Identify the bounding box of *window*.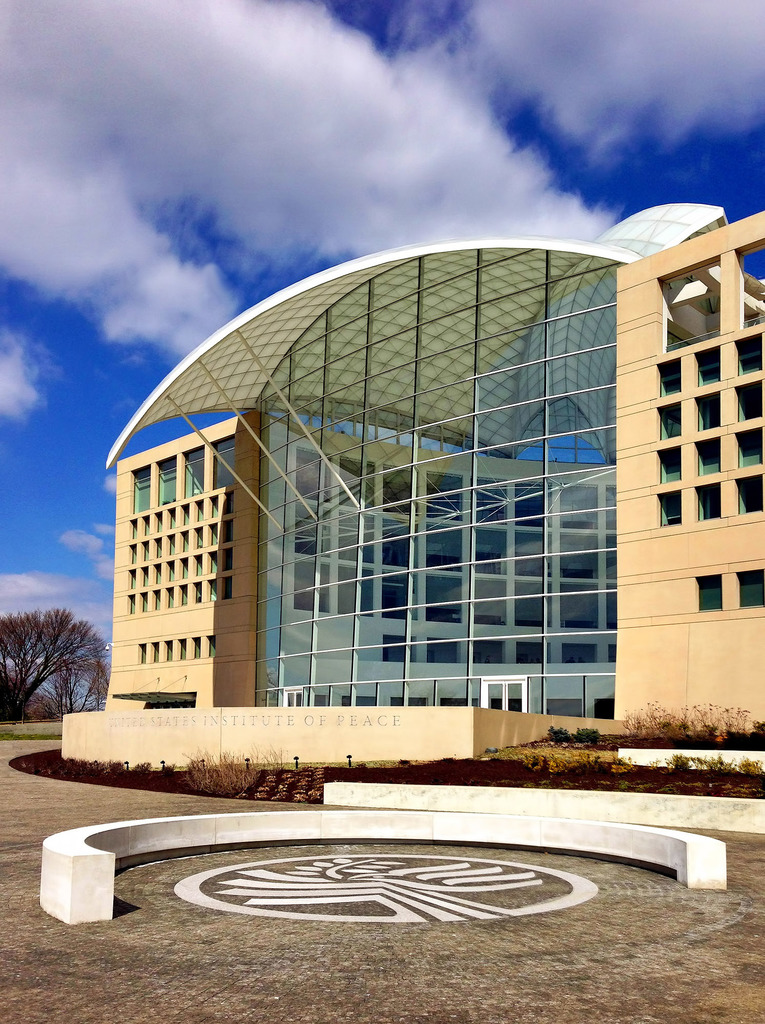
BBox(169, 564, 176, 584).
